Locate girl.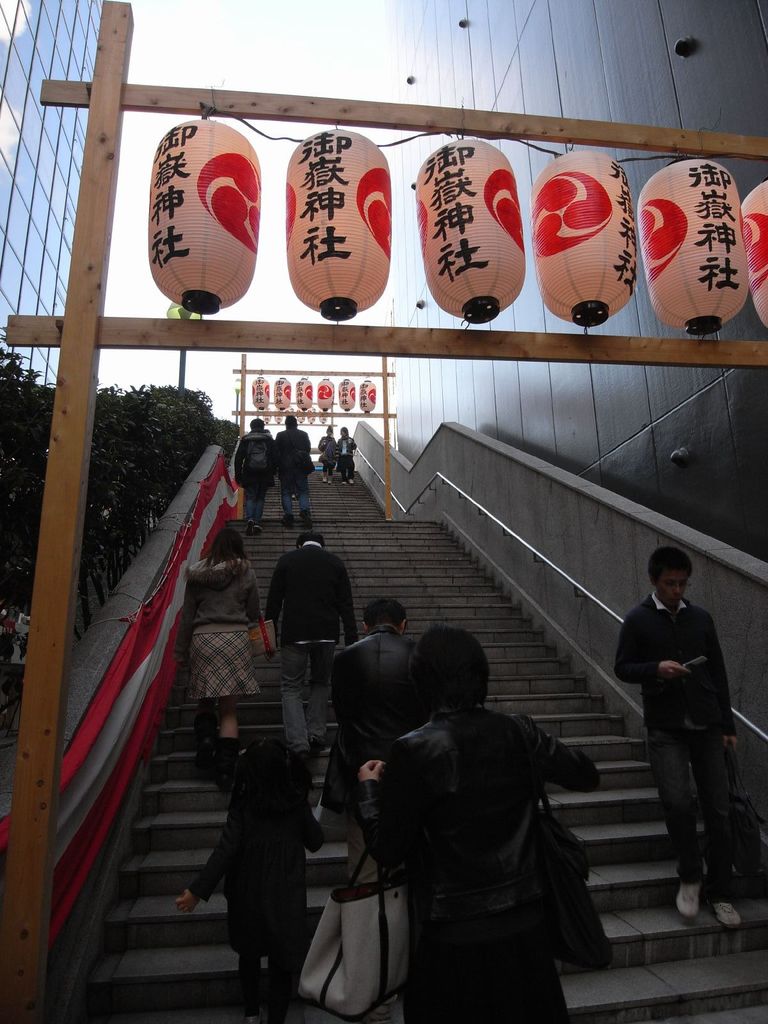
Bounding box: <bbox>169, 732, 326, 1023</bbox>.
